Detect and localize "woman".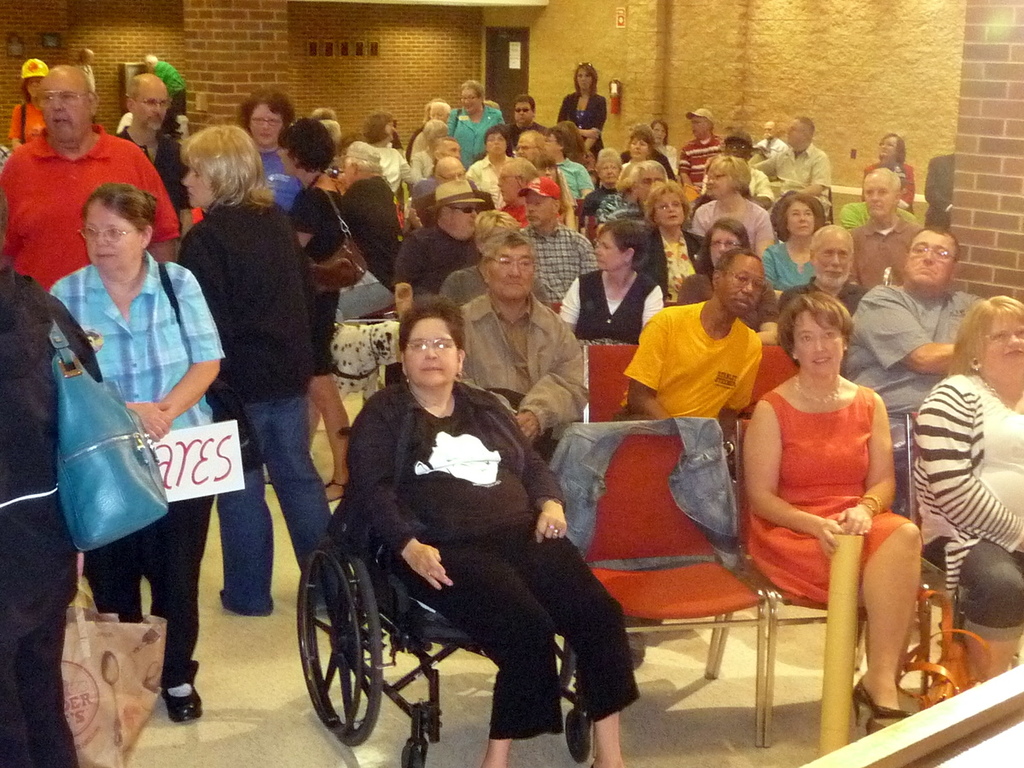
Localized at pyautogui.locateOnScreen(46, 180, 227, 719).
